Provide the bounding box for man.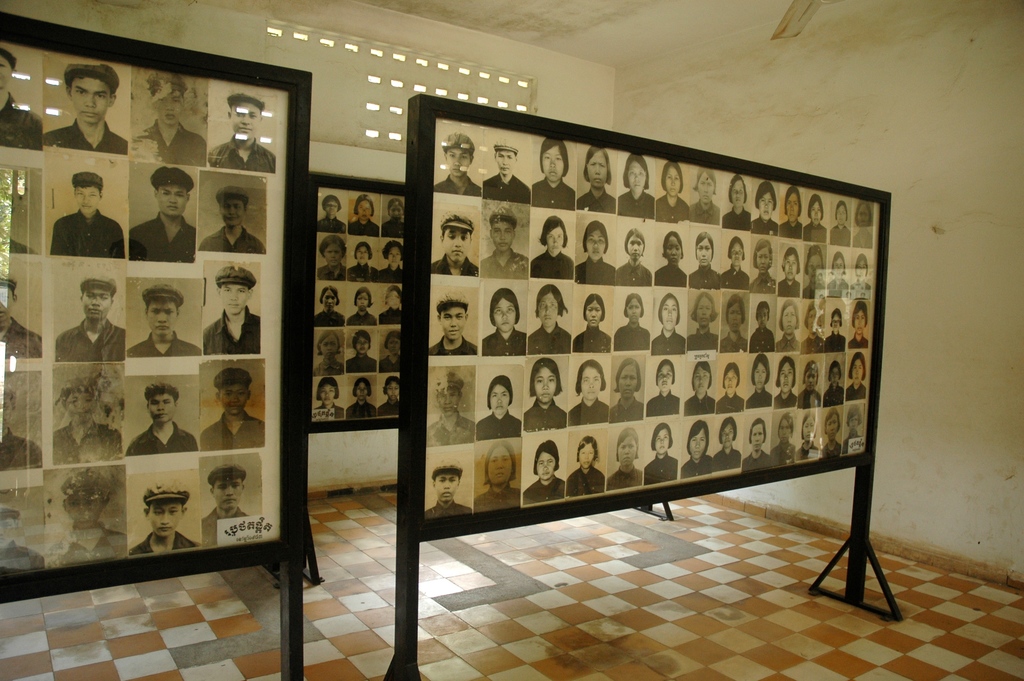
[206,92,276,174].
